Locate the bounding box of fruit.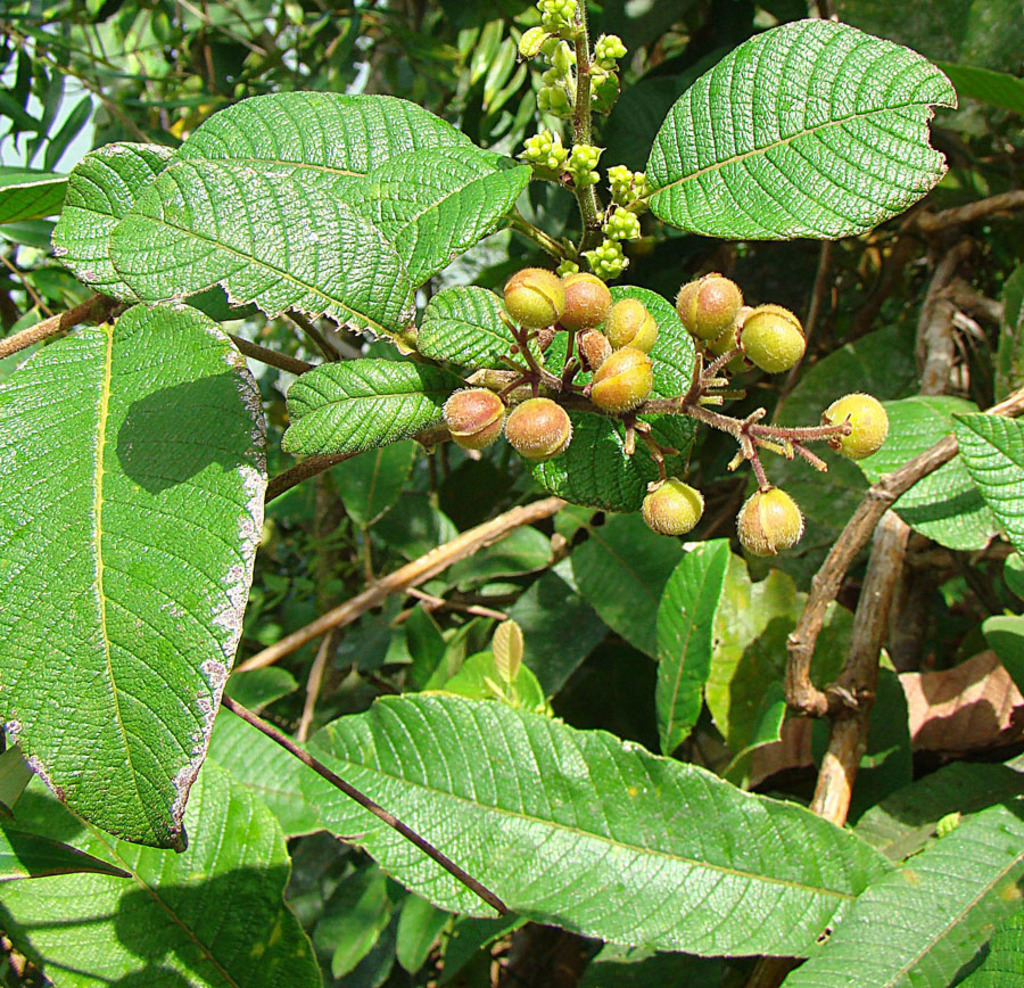
Bounding box: [left=502, top=270, right=567, bottom=331].
